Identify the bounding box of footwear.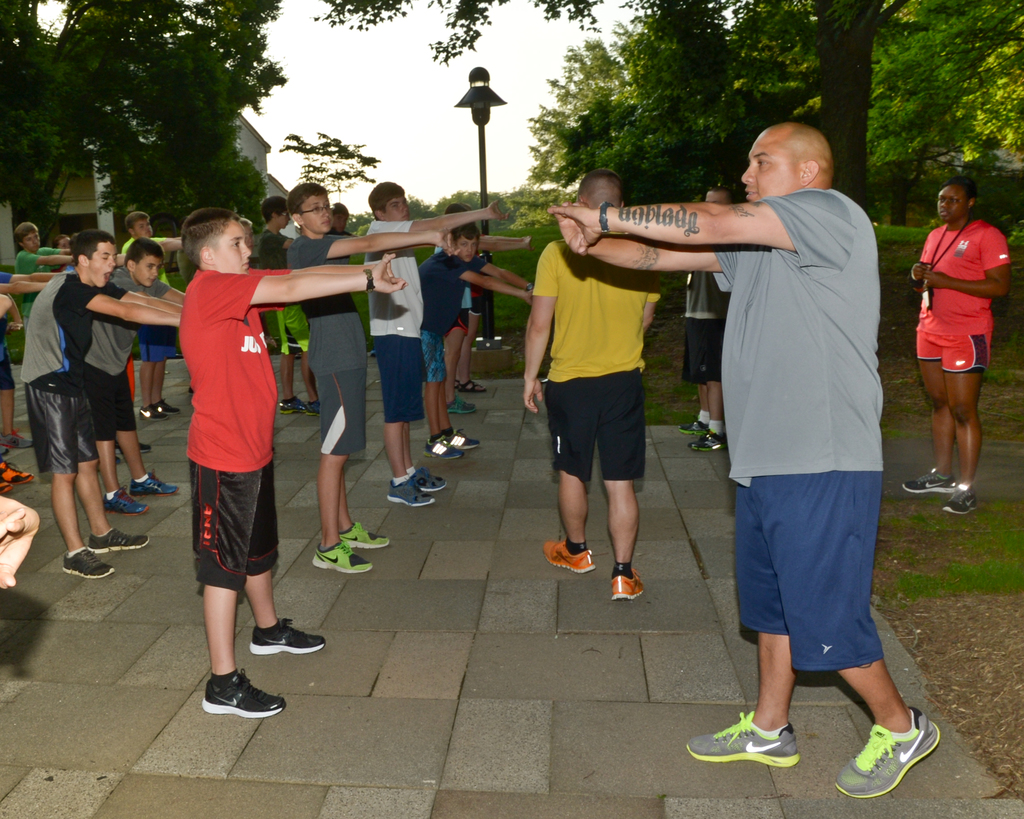
Rect(939, 484, 981, 519).
